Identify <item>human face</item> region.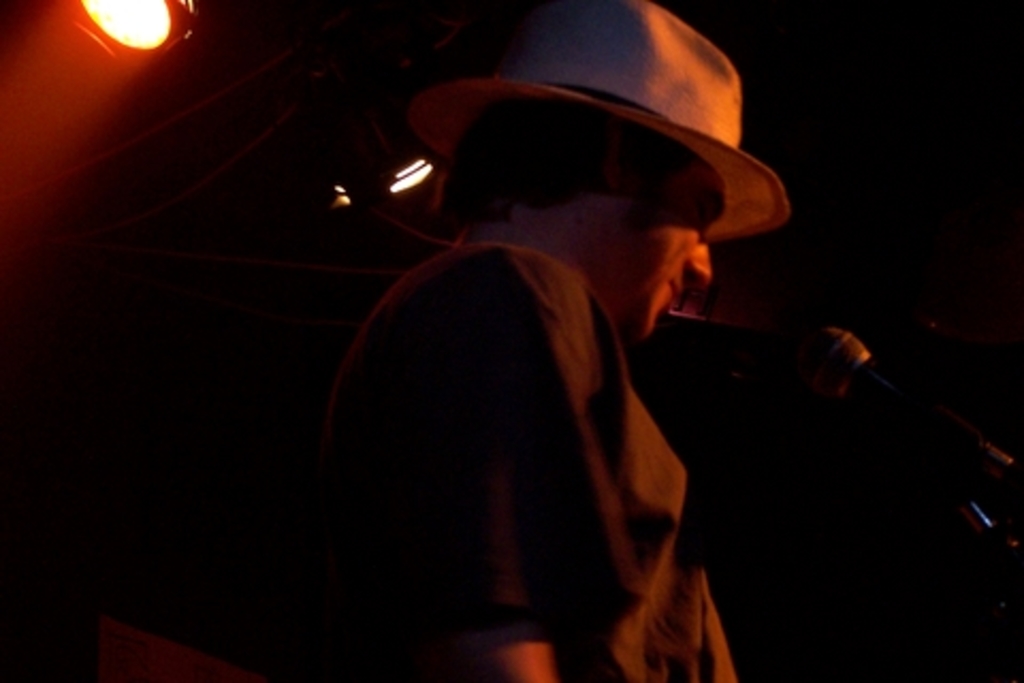
Region: [x1=606, y1=173, x2=717, y2=335].
